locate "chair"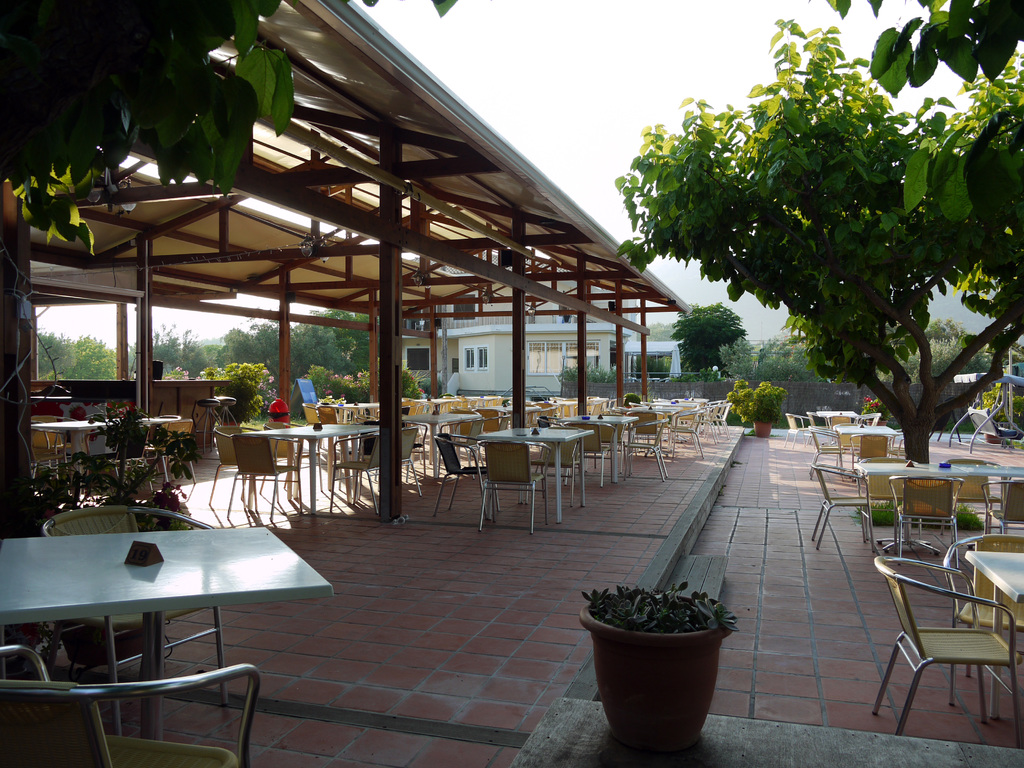
BBox(152, 418, 200, 485)
